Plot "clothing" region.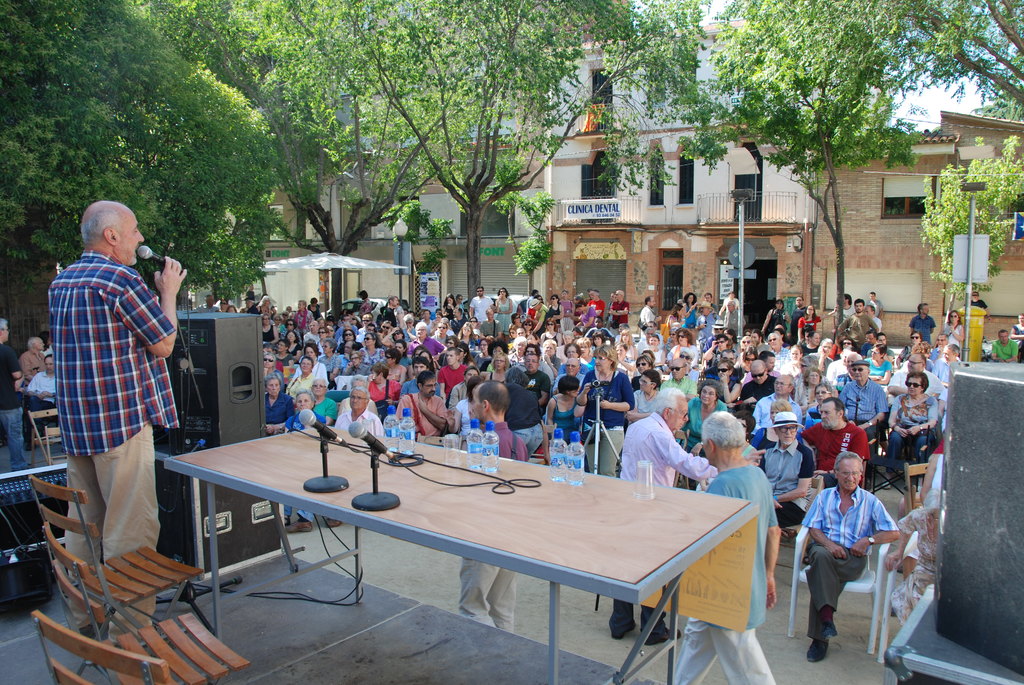
Plotted at box=[577, 371, 640, 484].
